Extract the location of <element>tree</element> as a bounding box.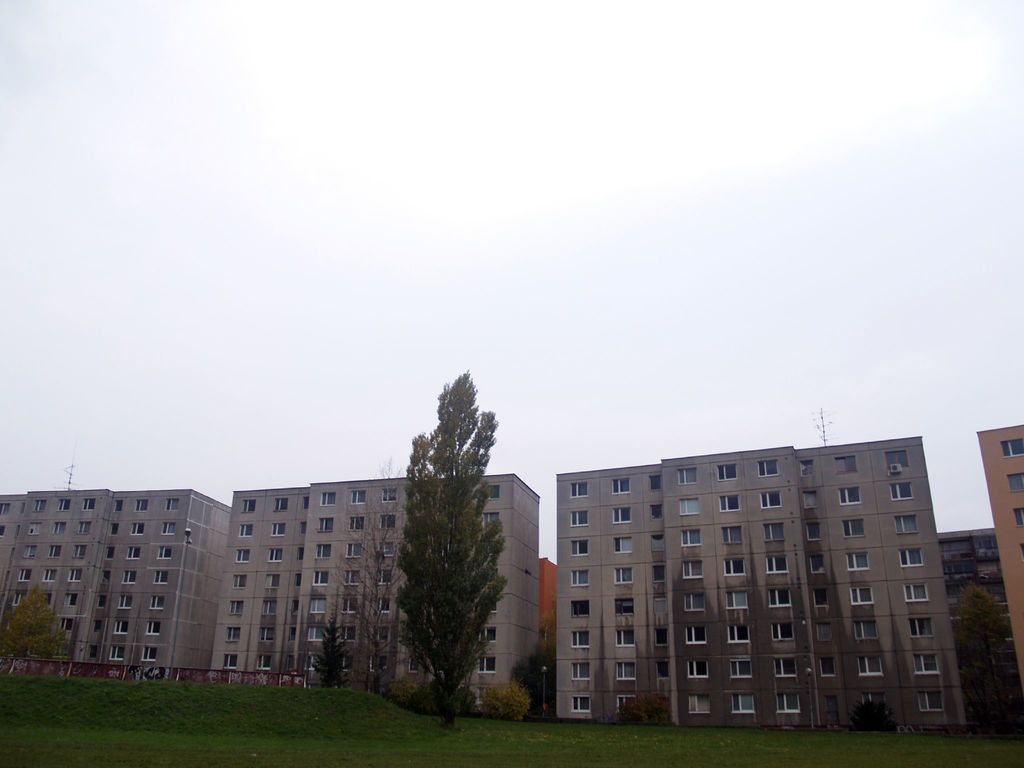
region(374, 380, 502, 698).
